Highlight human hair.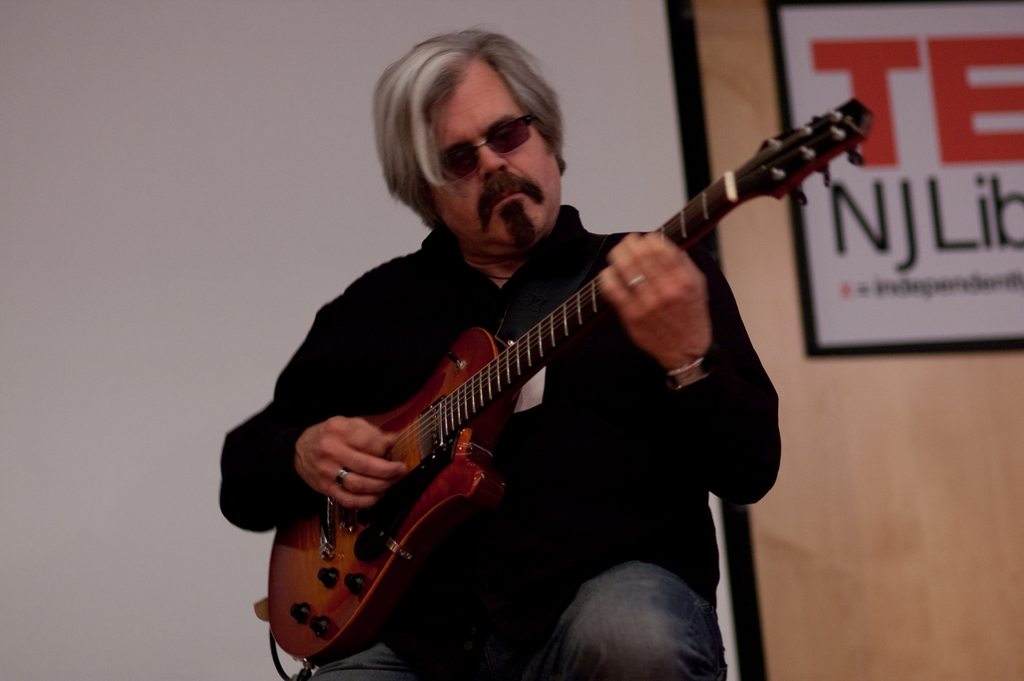
Highlighted region: rect(370, 26, 566, 221).
